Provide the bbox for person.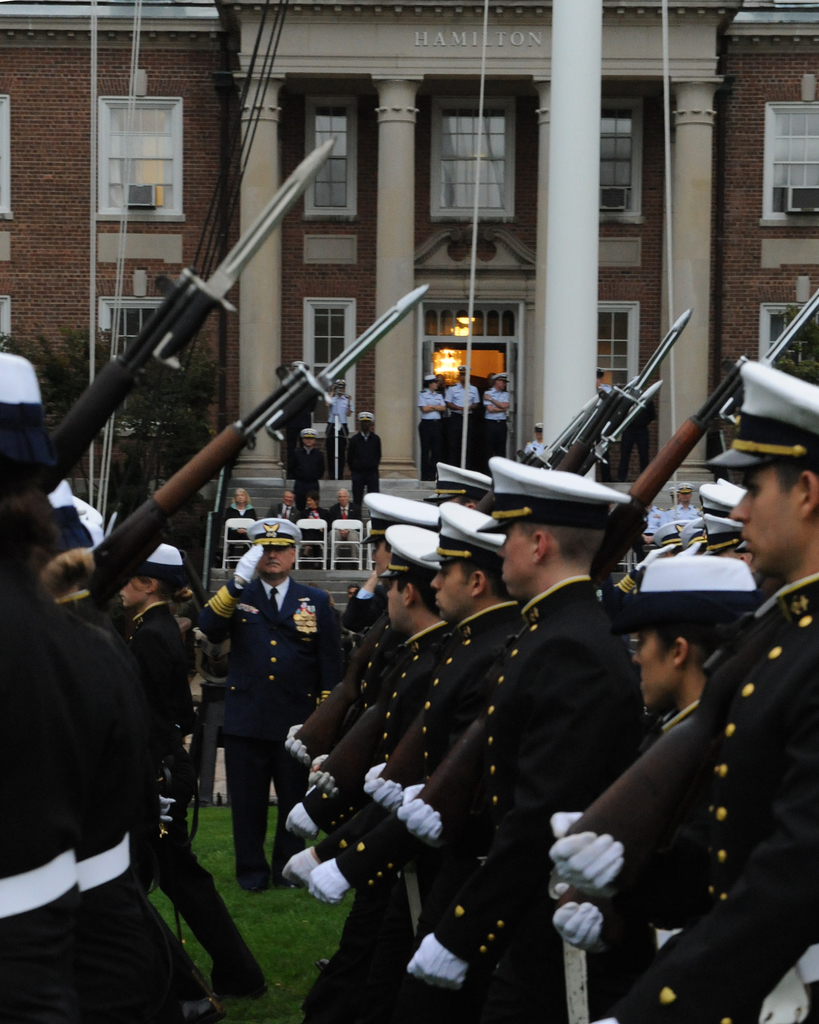
rect(318, 378, 349, 480).
